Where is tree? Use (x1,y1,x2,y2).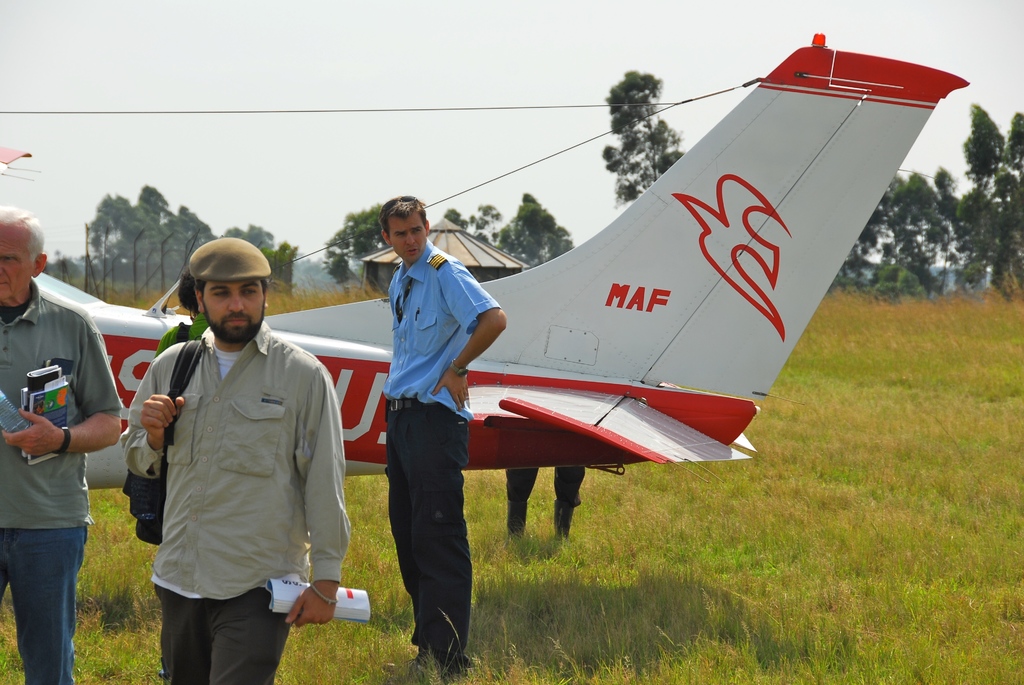
(322,201,396,293).
